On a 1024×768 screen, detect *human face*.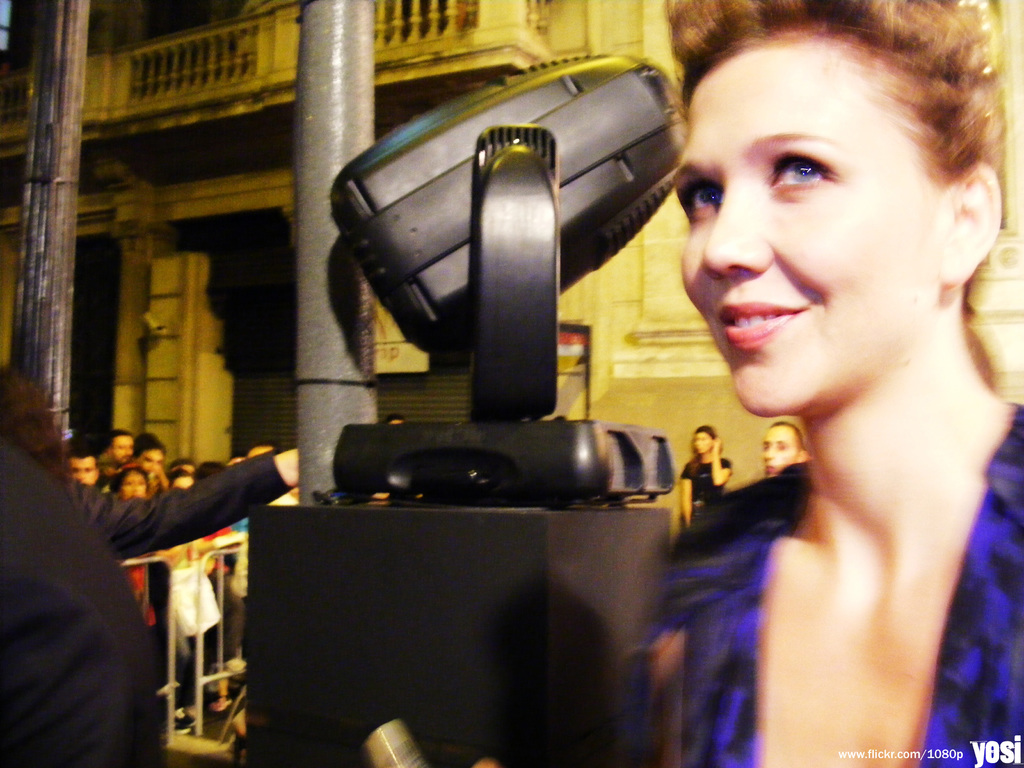
{"left": 67, "top": 455, "right": 96, "bottom": 484}.
